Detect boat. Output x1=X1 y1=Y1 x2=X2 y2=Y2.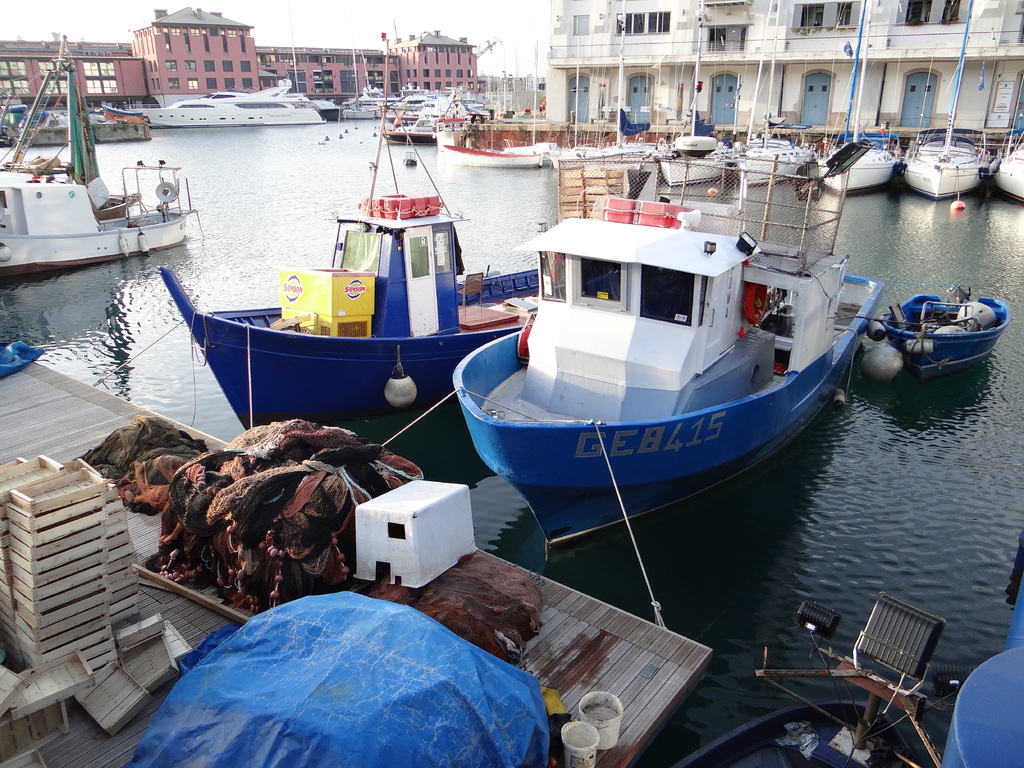
x1=995 y1=70 x2=1023 y2=209.
